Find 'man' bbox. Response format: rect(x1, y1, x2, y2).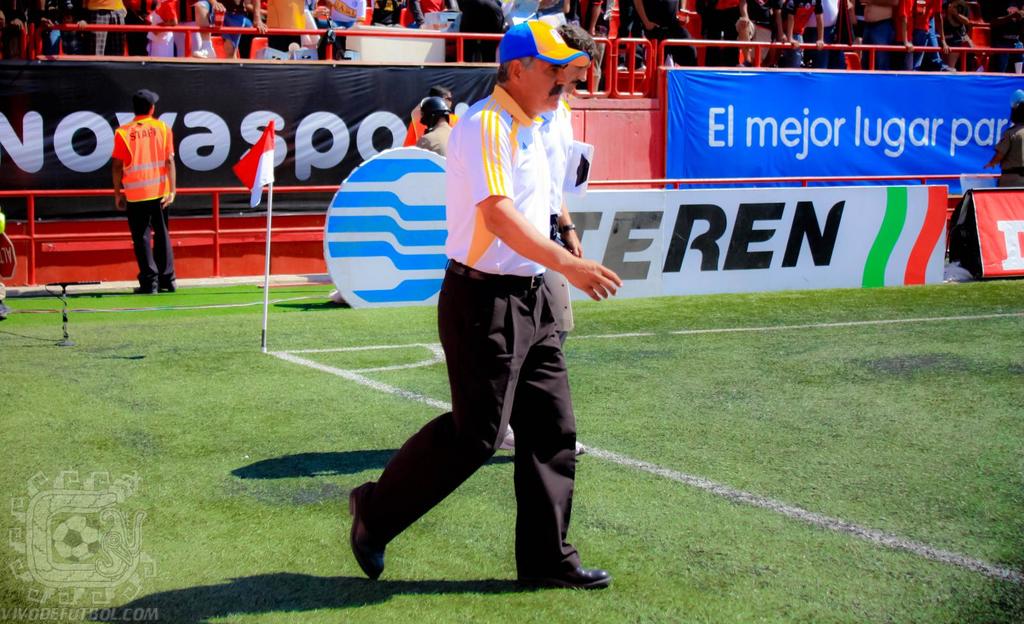
rect(337, 16, 614, 597).
